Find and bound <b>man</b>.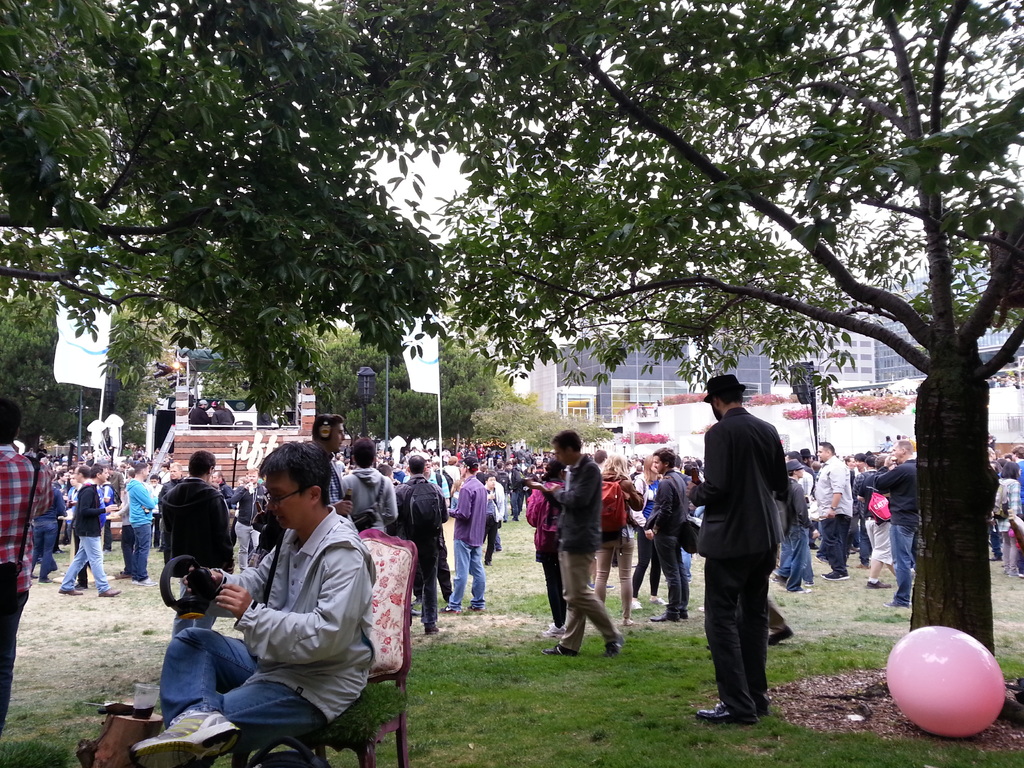
Bound: <bbox>438, 452, 481, 613</bbox>.
